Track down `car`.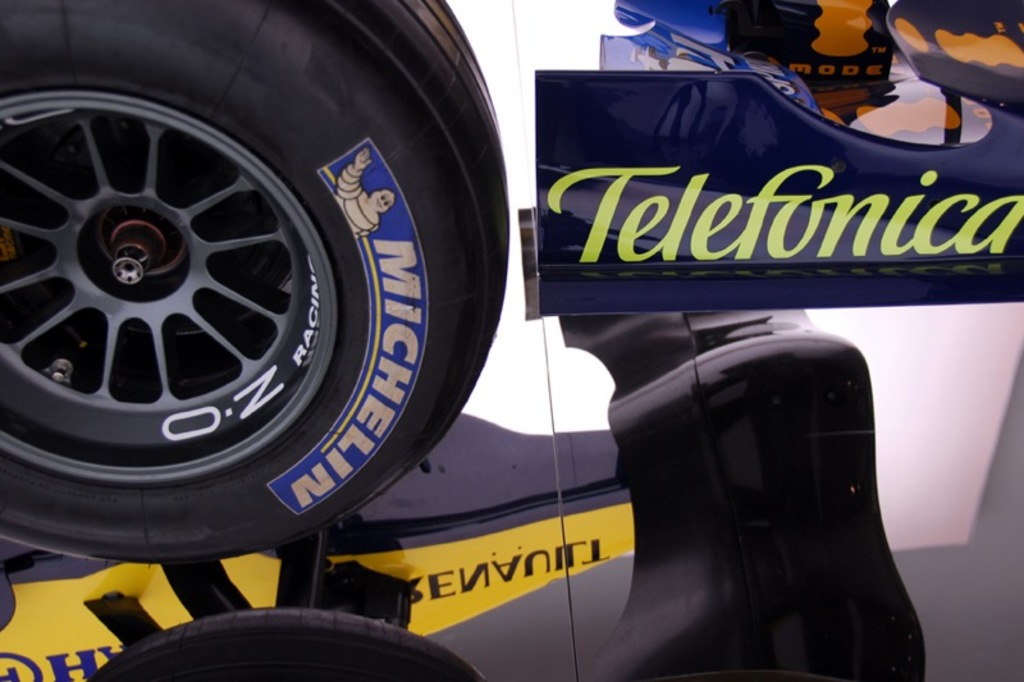
Tracked to box(0, 0, 1023, 679).
